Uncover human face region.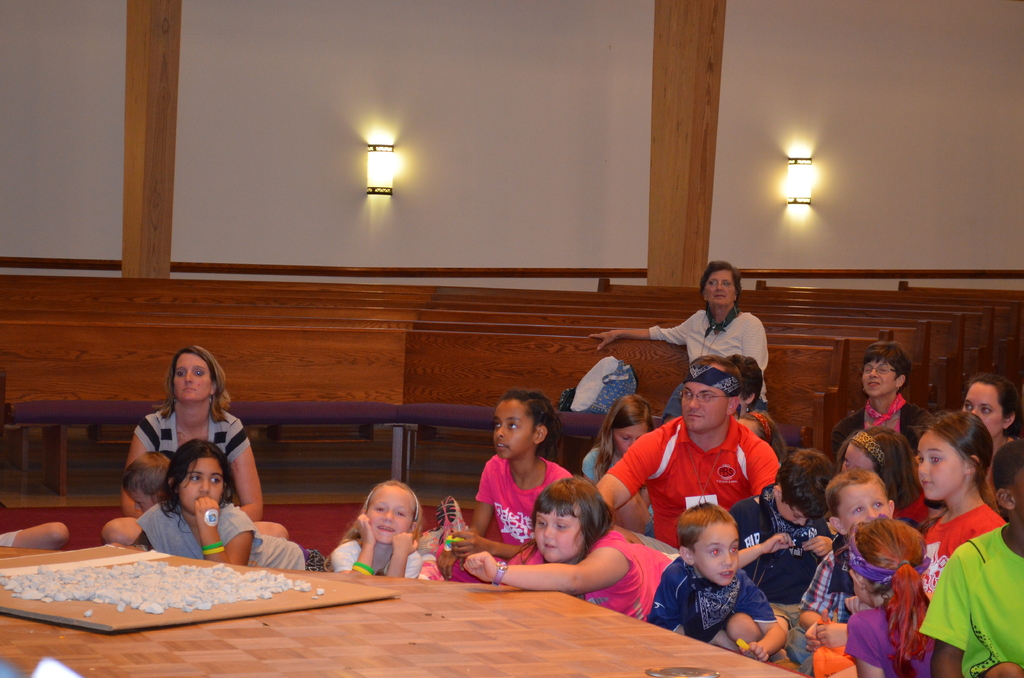
Uncovered: (532,502,583,560).
